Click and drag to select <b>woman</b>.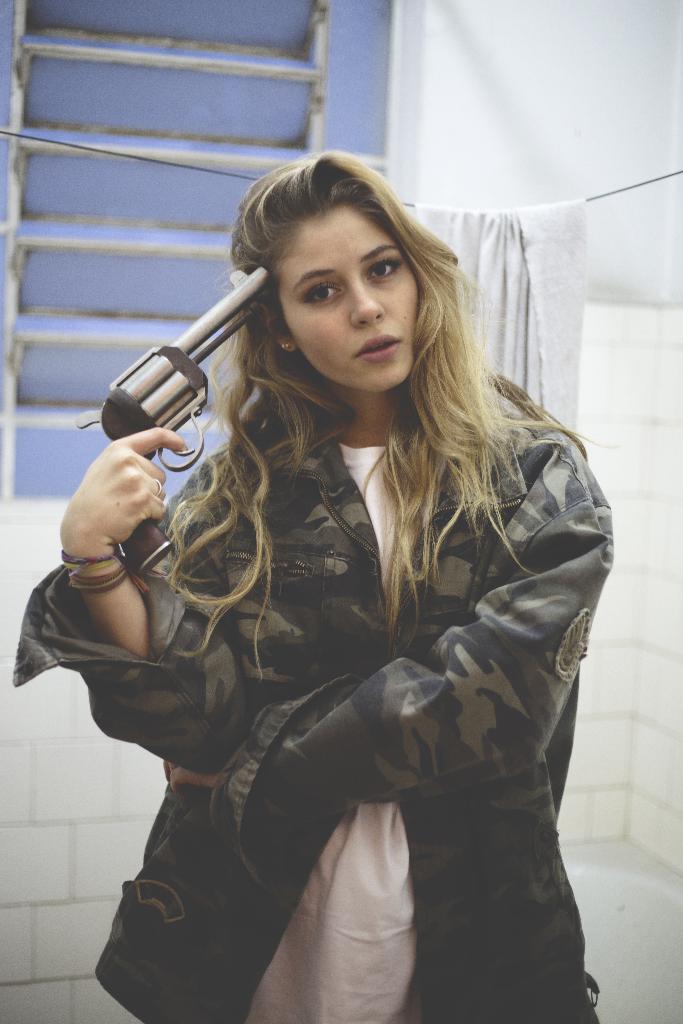
Selection: pyautogui.locateOnScreen(42, 149, 616, 1022).
